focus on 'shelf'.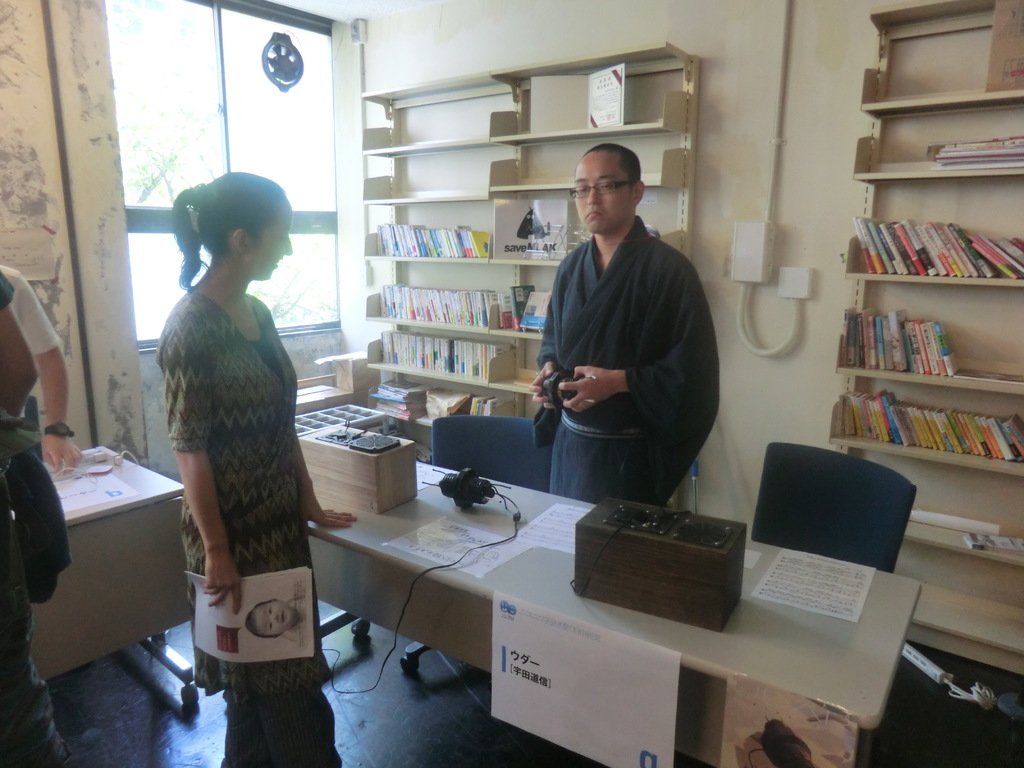
Focused at BBox(361, 339, 492, 390).
